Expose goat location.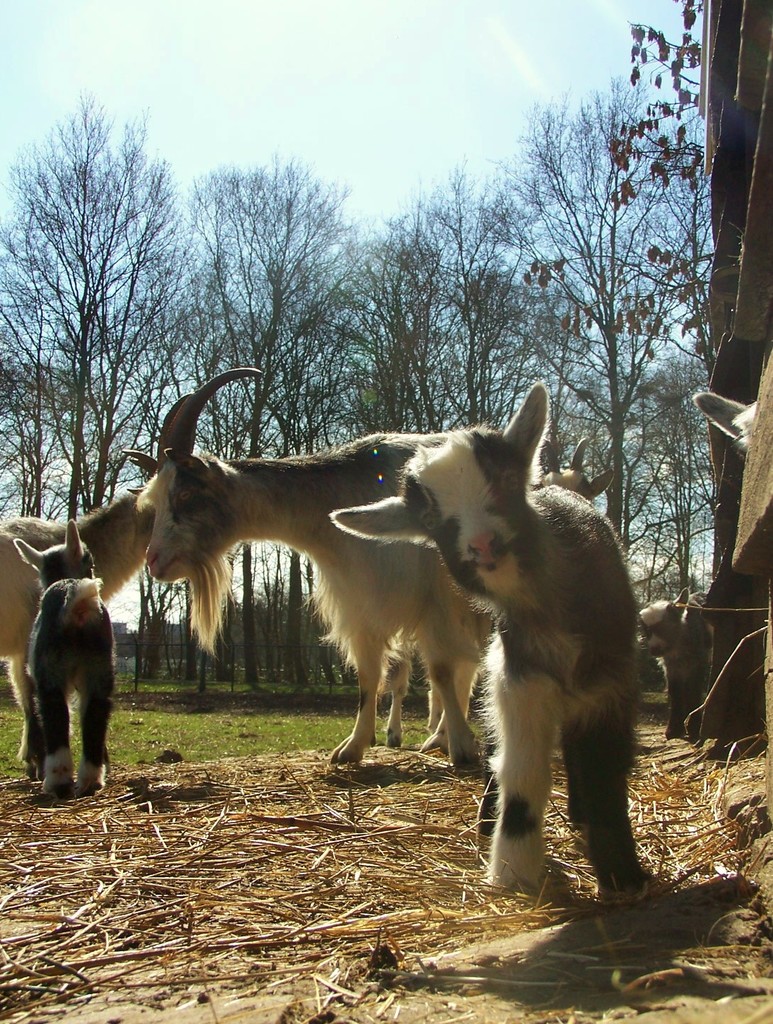
Exposed at (x1=635, y1=582, x2=707, y2=743).
